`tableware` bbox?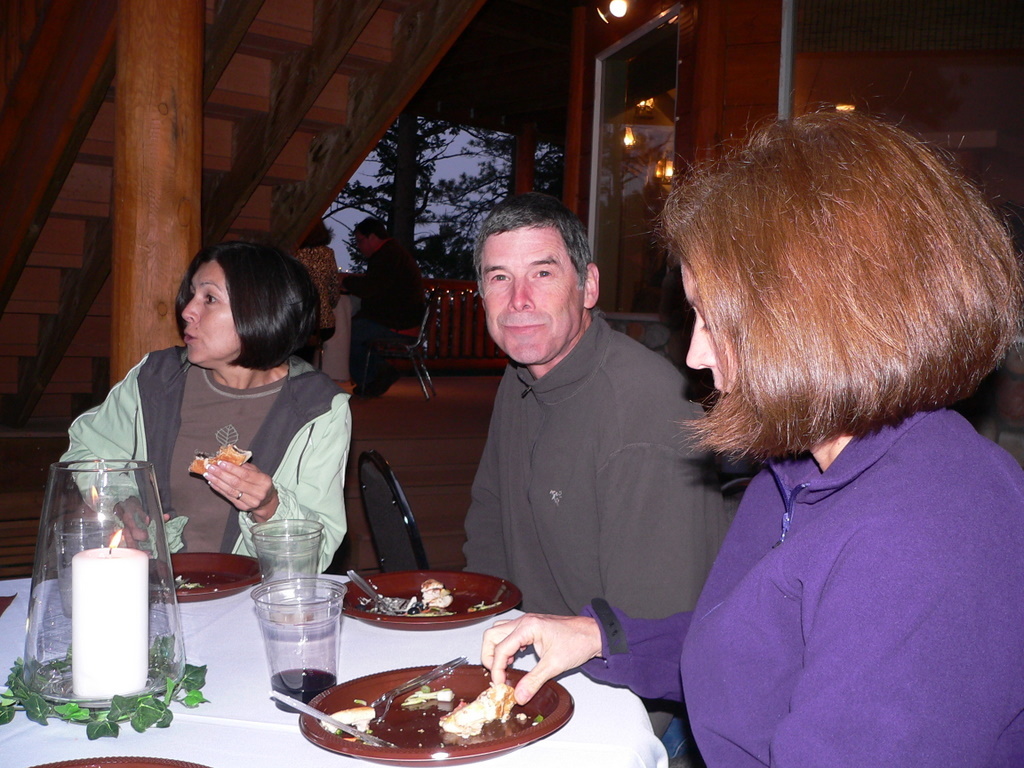
region(253, 578, 341, 711)
